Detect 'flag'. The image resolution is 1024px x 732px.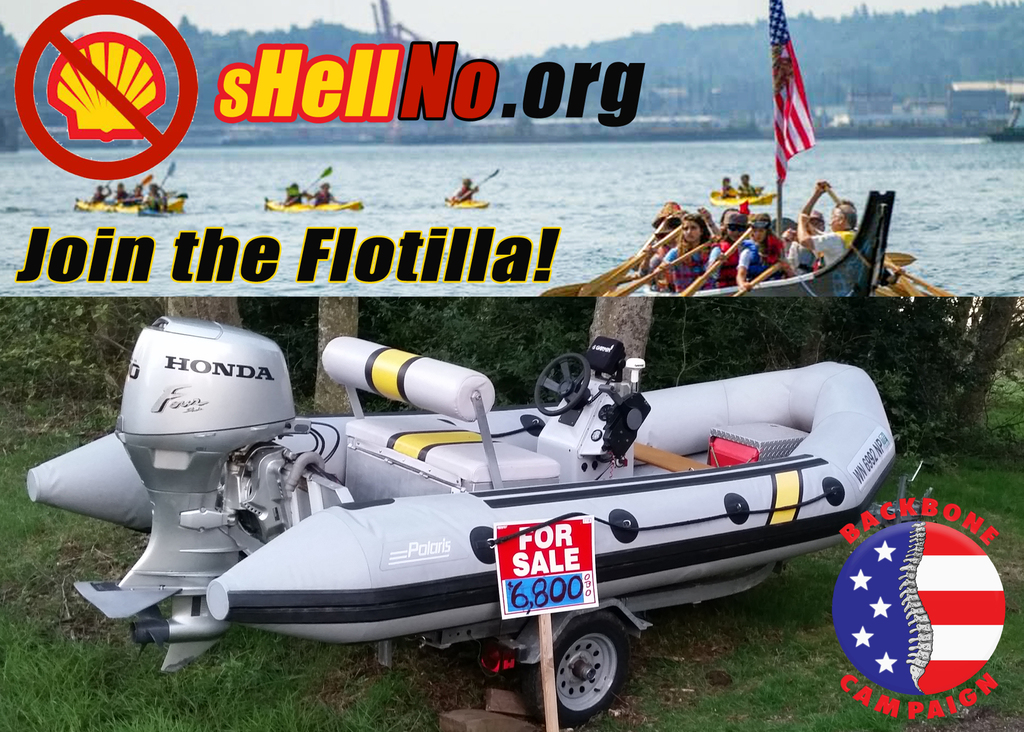
rect(760, 27, 843, 207).
